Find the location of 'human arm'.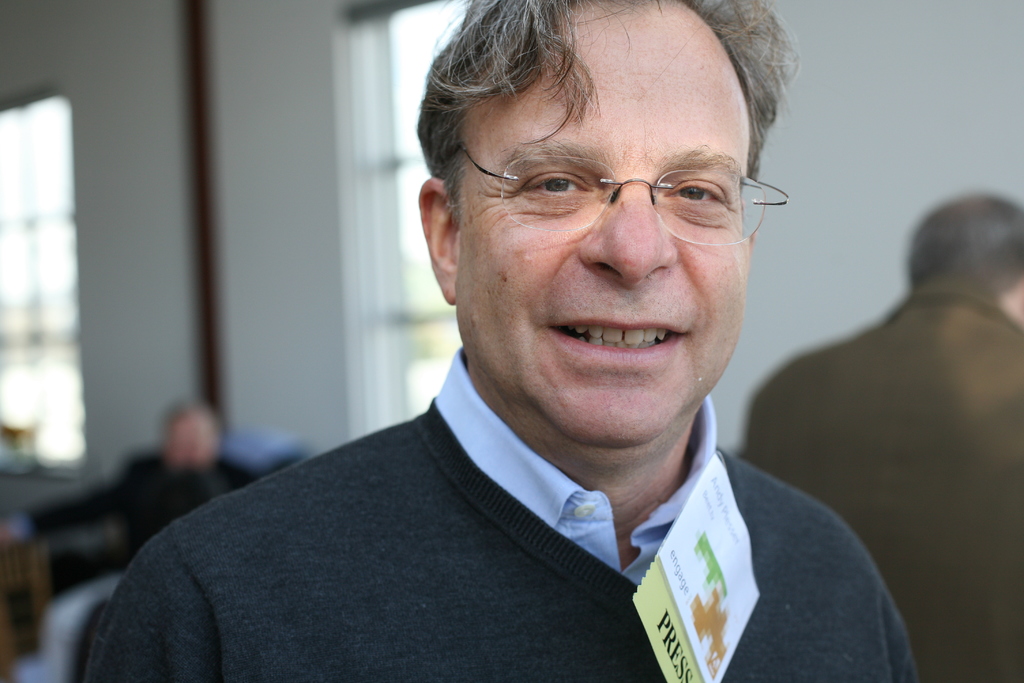
Location: select_region(90, 537, 214, 682).
